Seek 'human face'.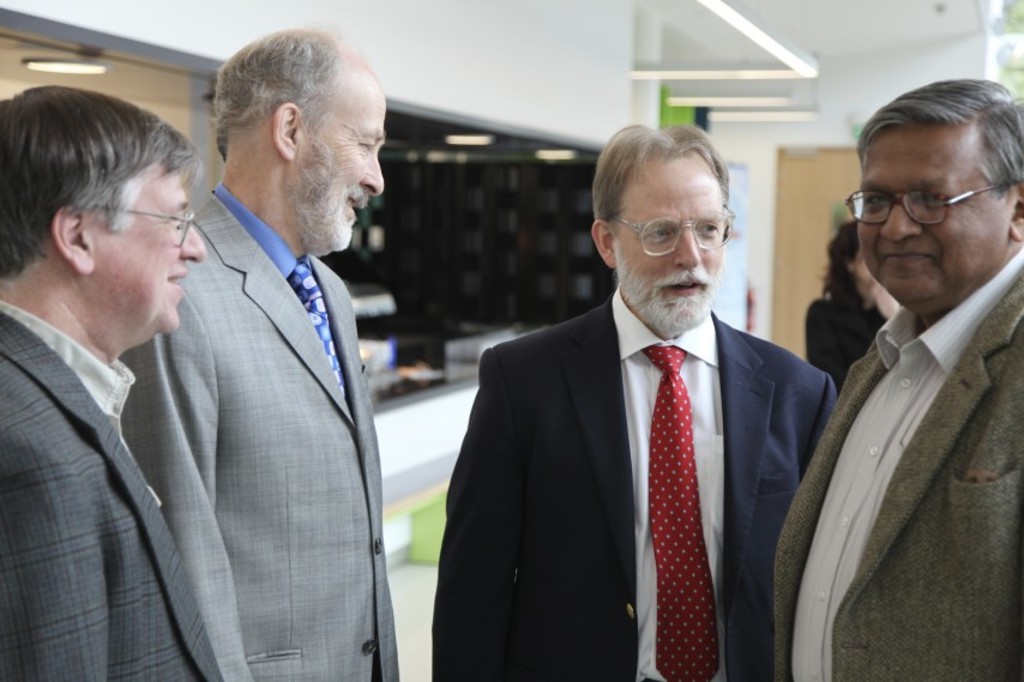
618,153,734,304.
